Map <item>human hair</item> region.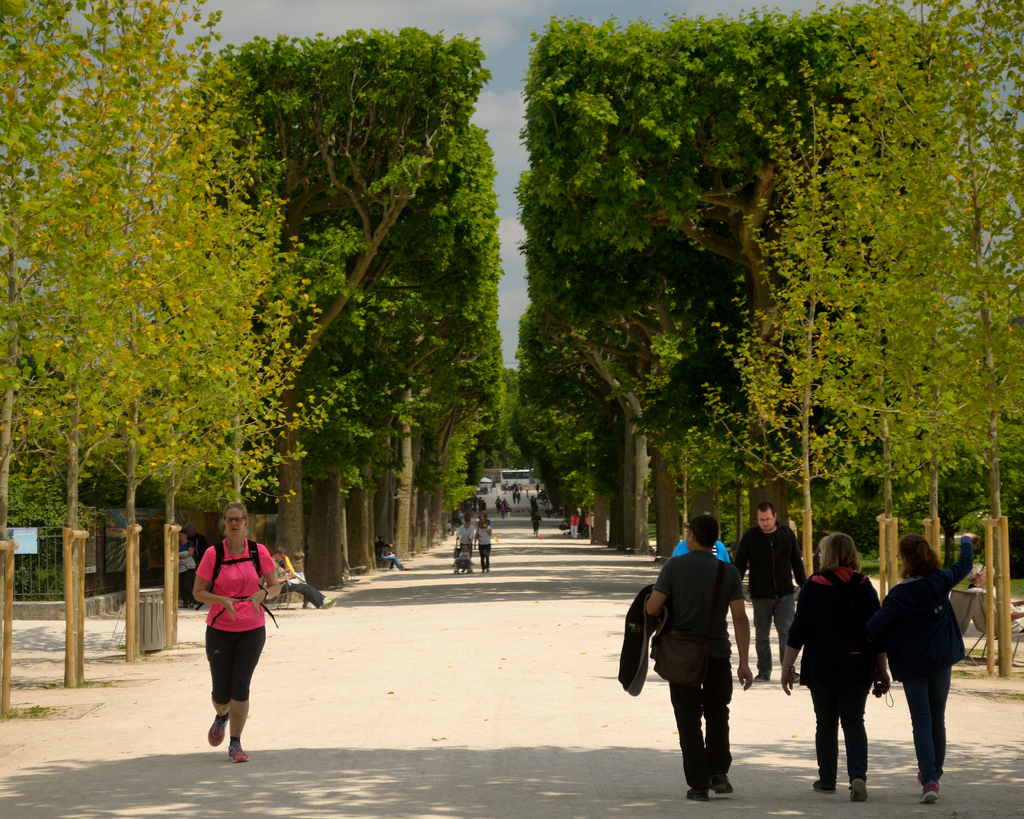
Mapped to select_region(817, 533, 866, 572).
